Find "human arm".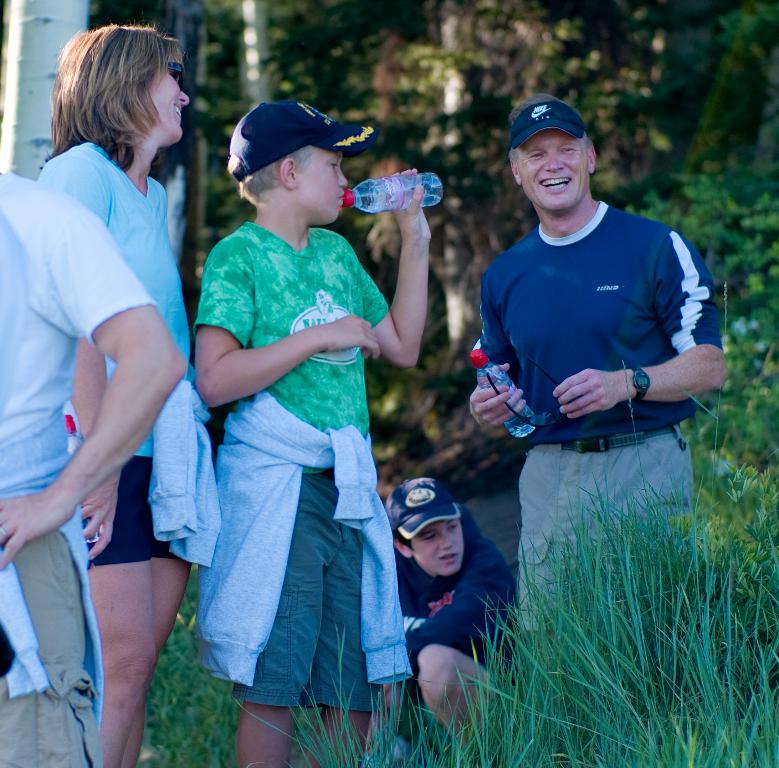
(x1=32, y1=151, x2=124, y2=563).
